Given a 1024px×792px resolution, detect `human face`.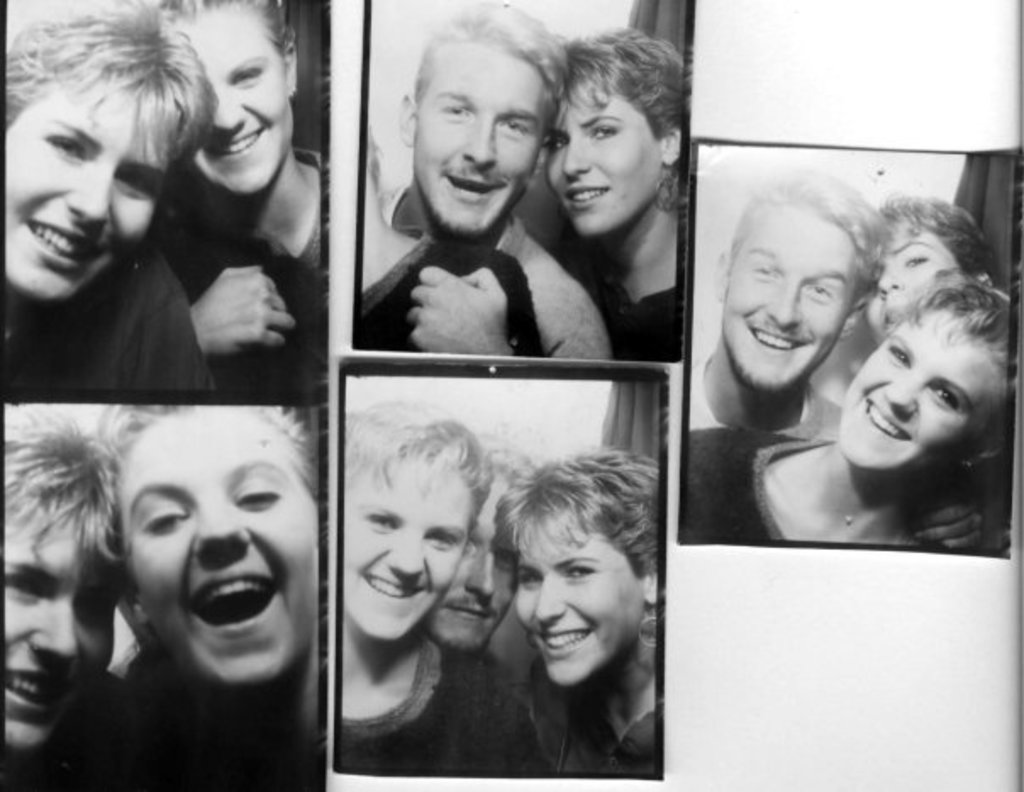
box=[434, 504, 515, 653].
